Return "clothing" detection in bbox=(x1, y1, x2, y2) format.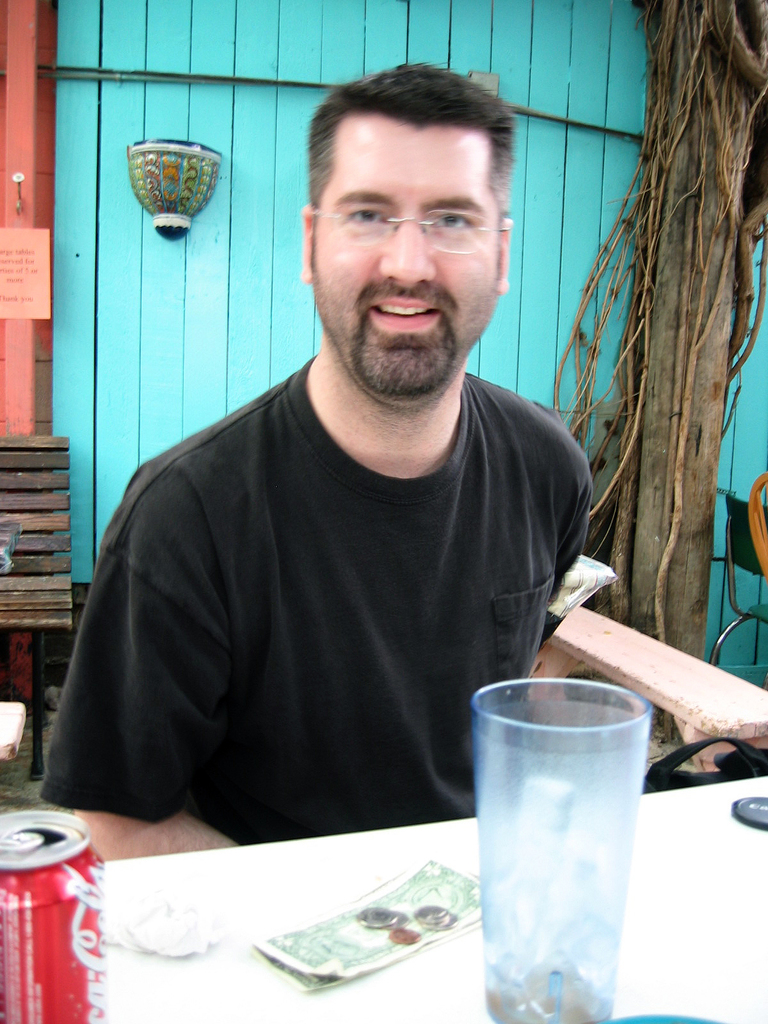
bbox=(40, 349, 635, 862).
